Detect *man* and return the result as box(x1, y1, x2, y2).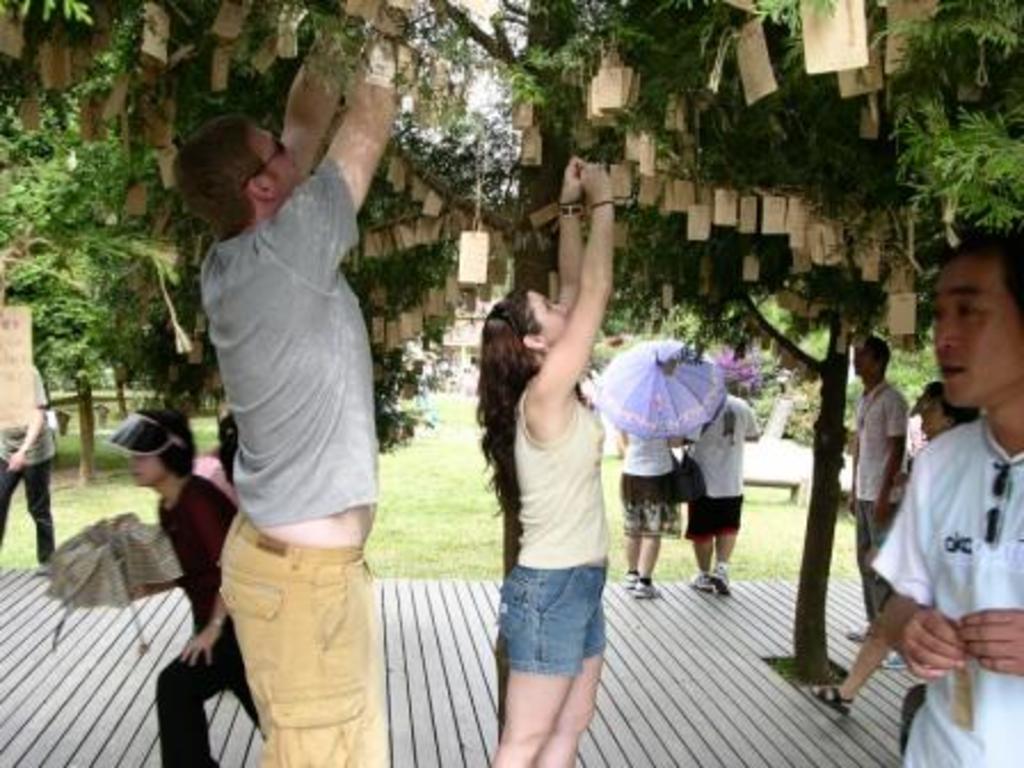
box(2, 368, 62, 565).
